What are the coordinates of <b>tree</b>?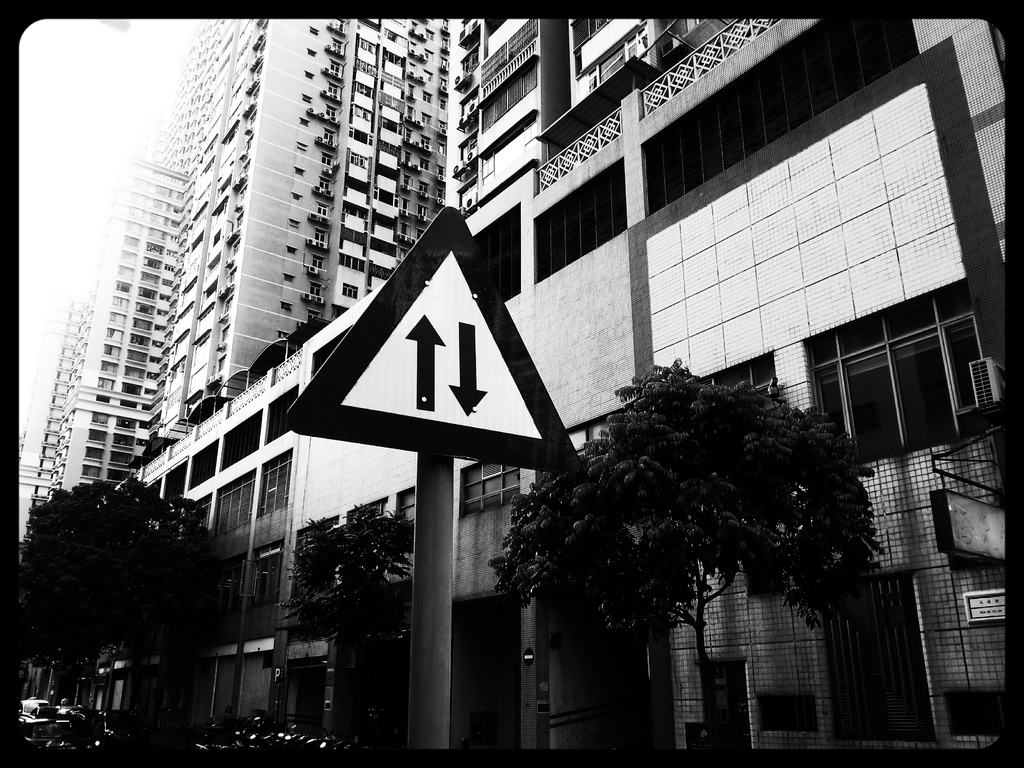
pyautogui.locateOnScreen(15, 458, 220, 702).
